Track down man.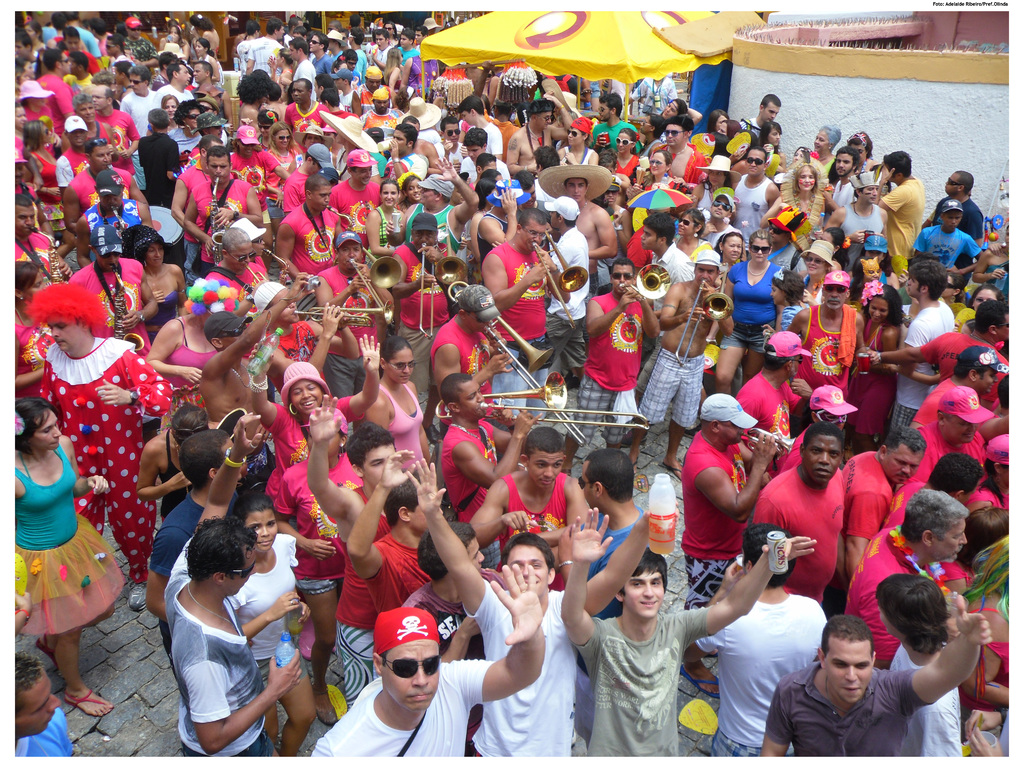
Tracked to <region>338, 60, 365, 119</region>.
